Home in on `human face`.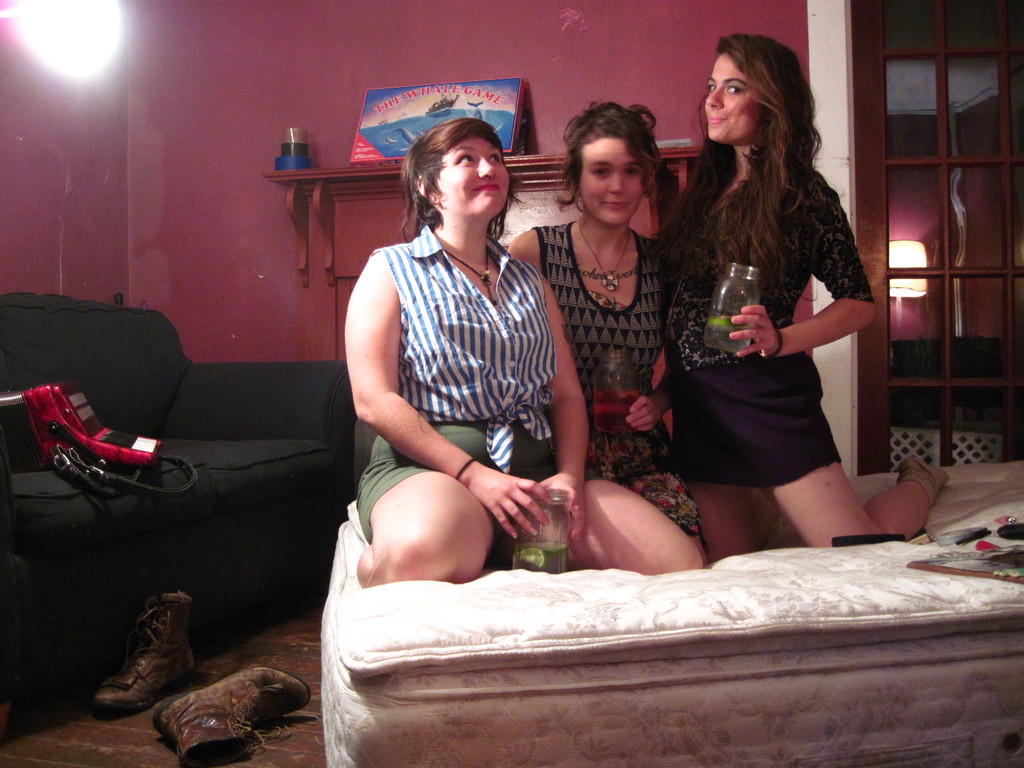
Homed in at x1=441 y1=140 x2=505 y2=218.
